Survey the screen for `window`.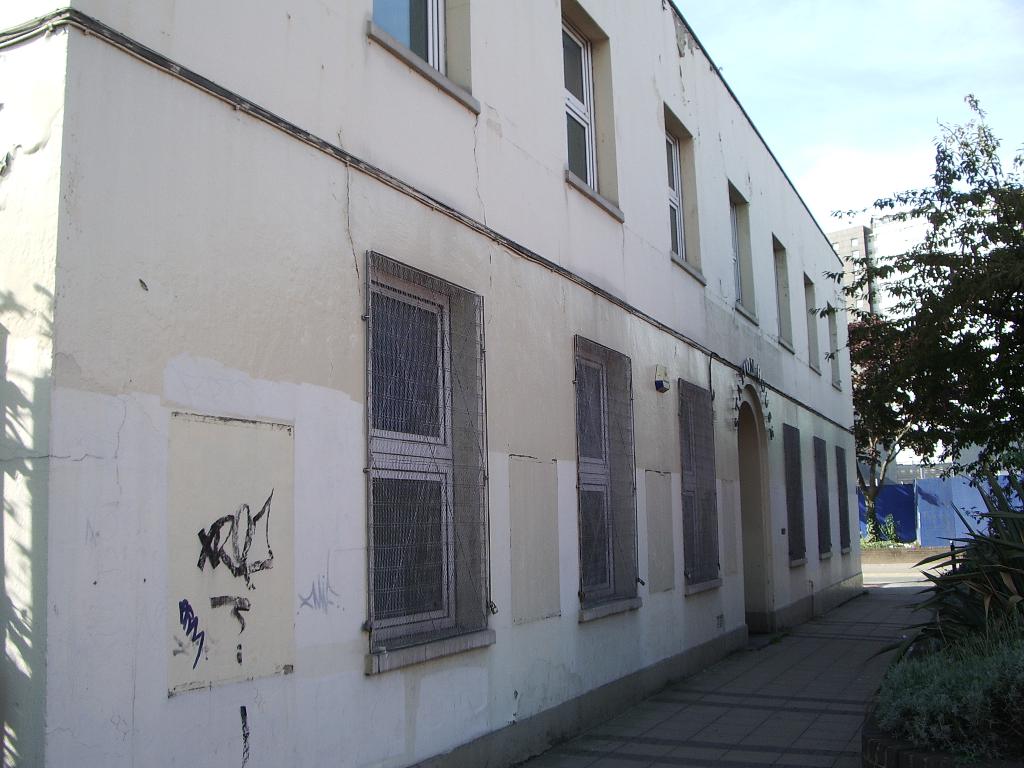
Survey found: x1=681, y1=378, x2=723, y2=596.
